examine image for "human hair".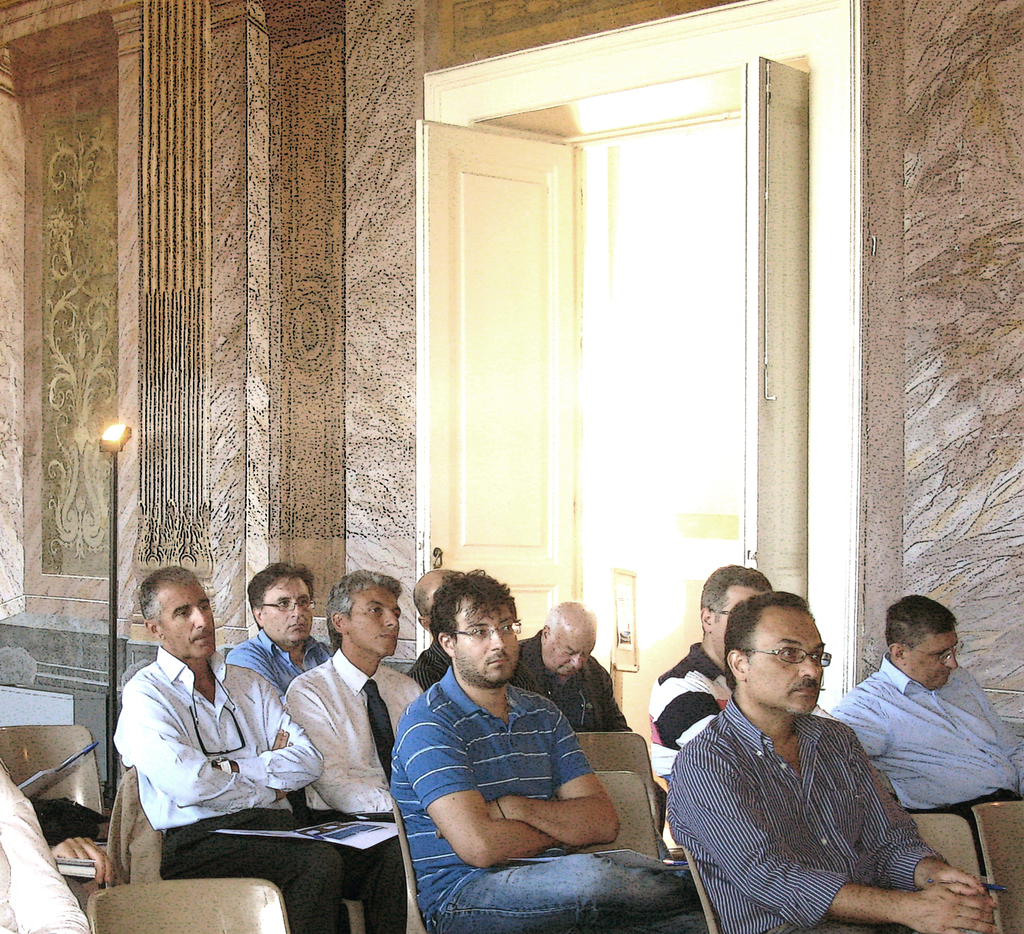
Examination result: [x1=242, y1=563, x2=317, y2=624].
